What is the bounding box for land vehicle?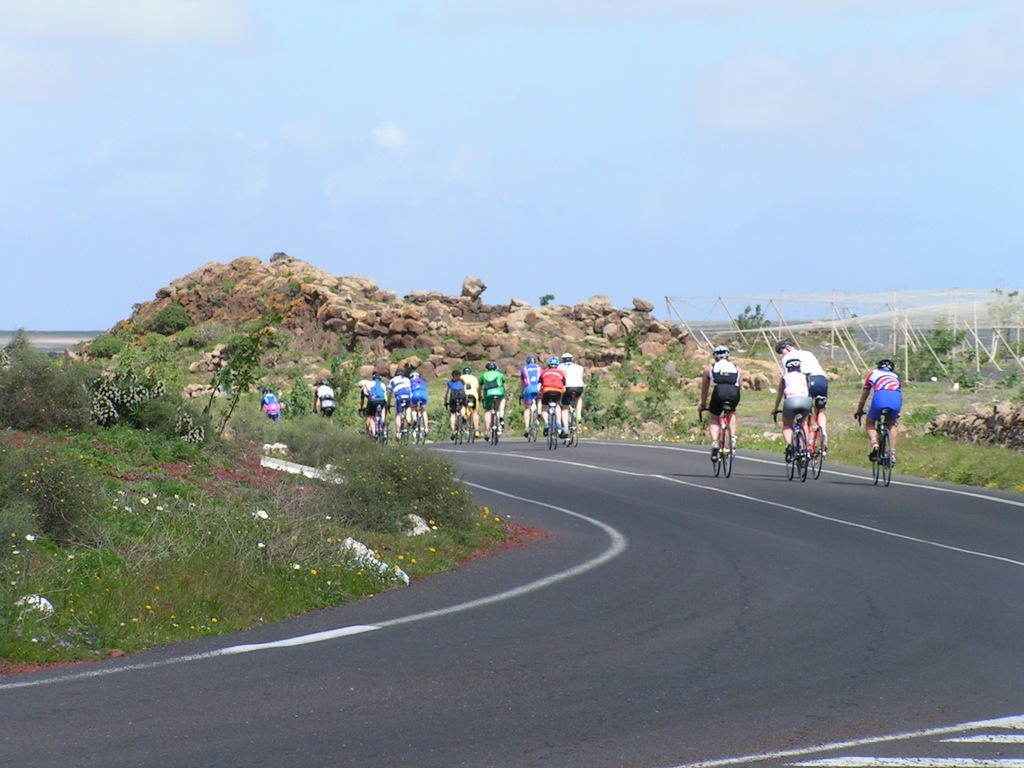
770,407,807,484.
